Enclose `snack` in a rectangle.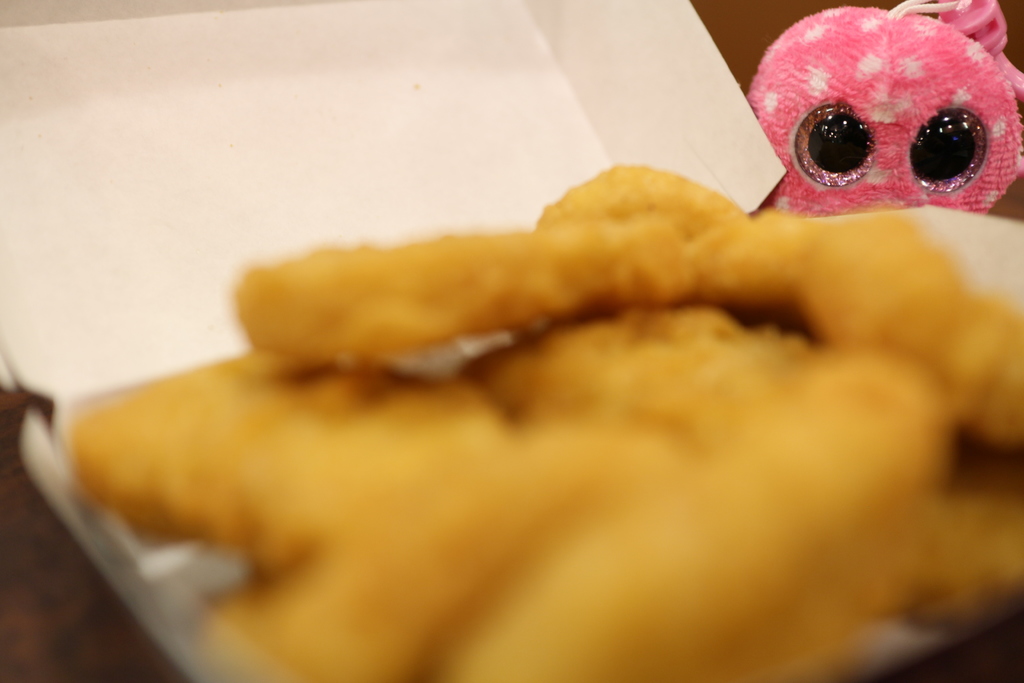
x1=12 y1=166 x2=1021 y2=682.
